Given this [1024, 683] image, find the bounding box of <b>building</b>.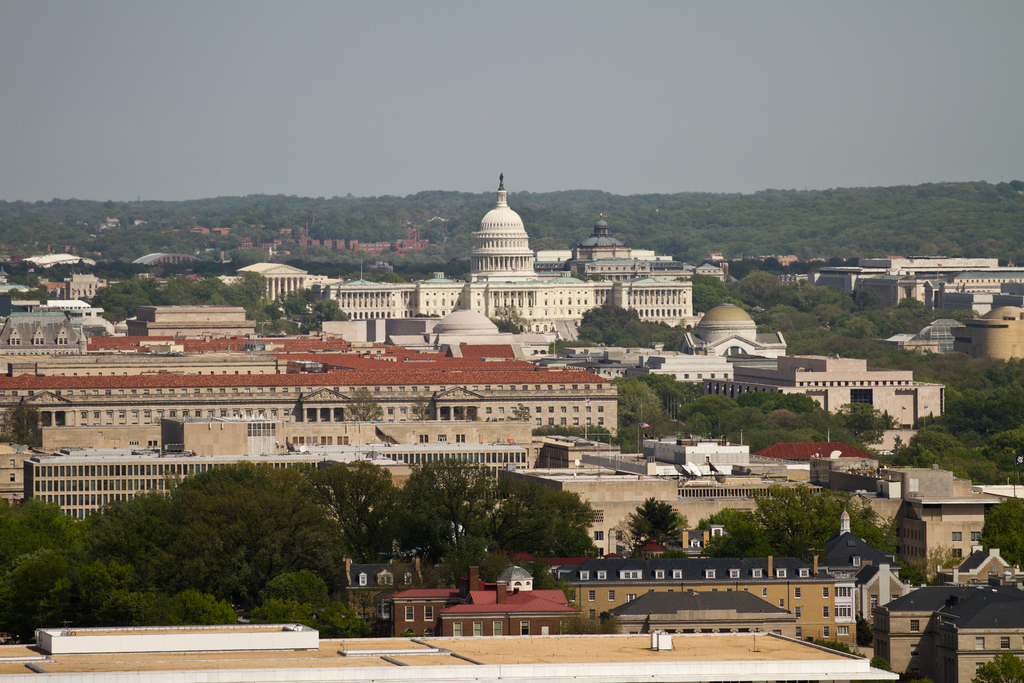
1 630 899 682.
